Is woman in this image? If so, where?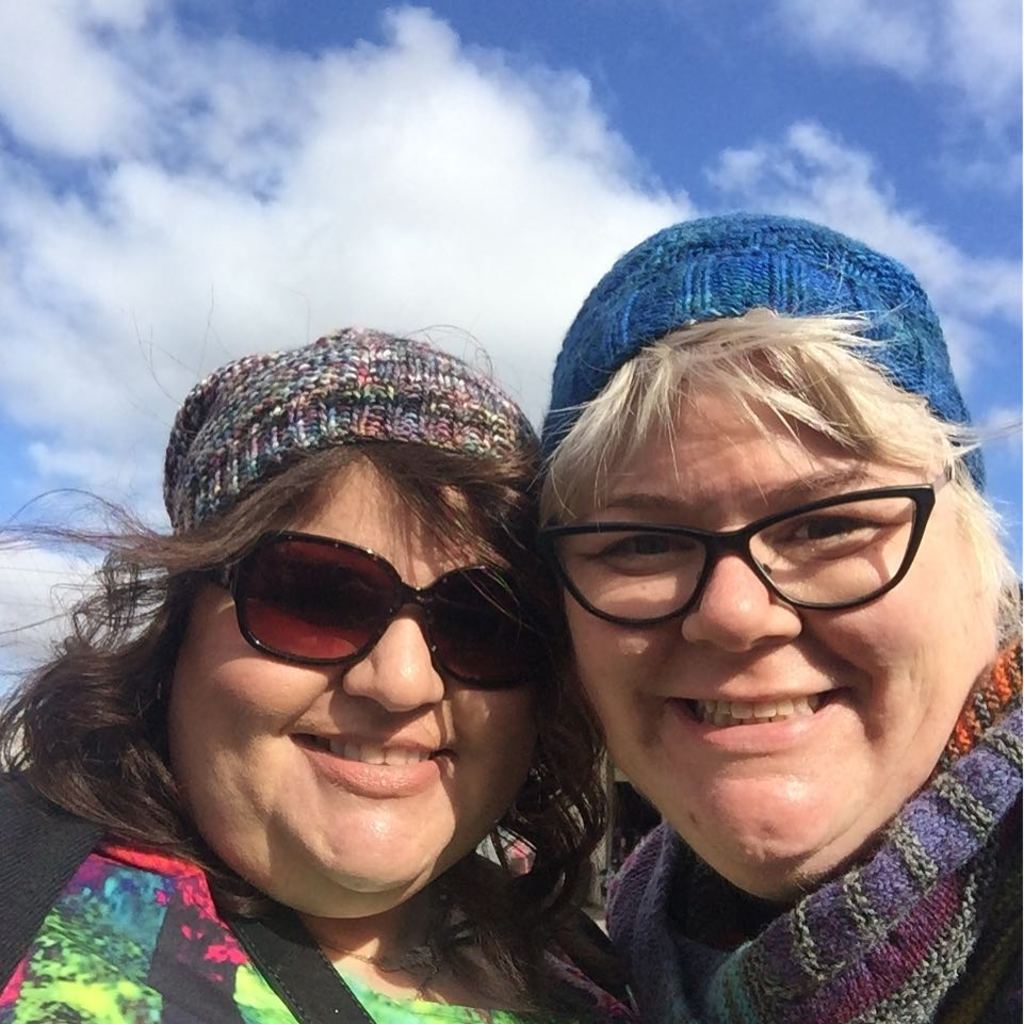
Yes, at <region>0, 320, 650, 1023</region>.
